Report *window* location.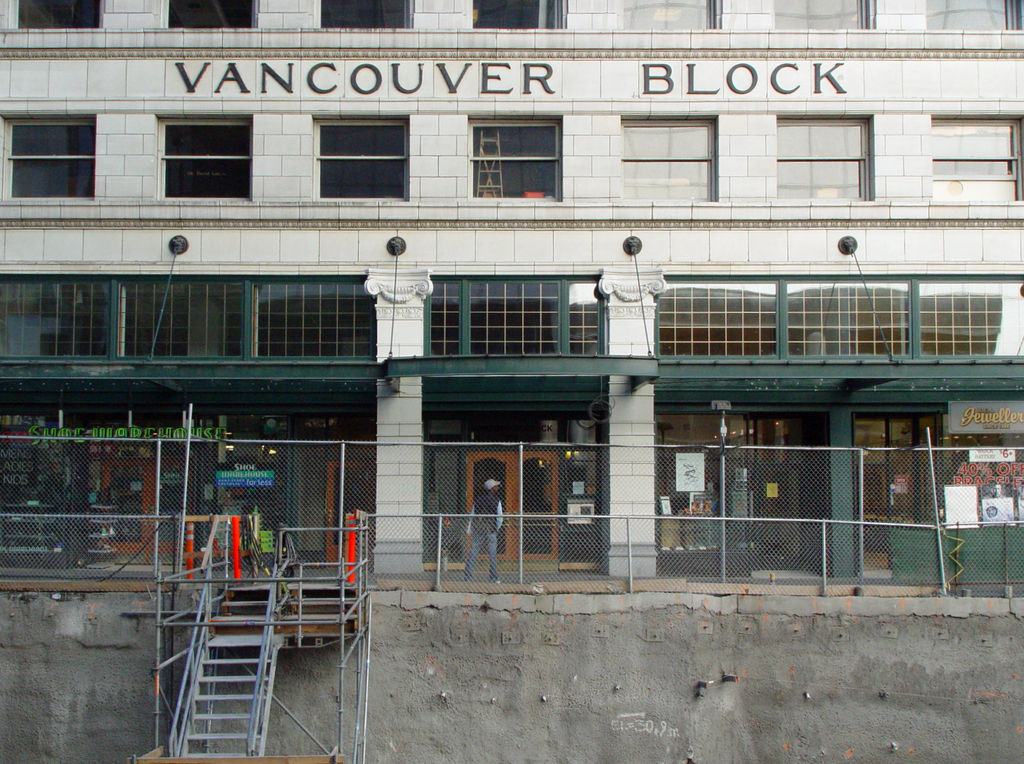
Report: crop(156, 110, 252, 200).
